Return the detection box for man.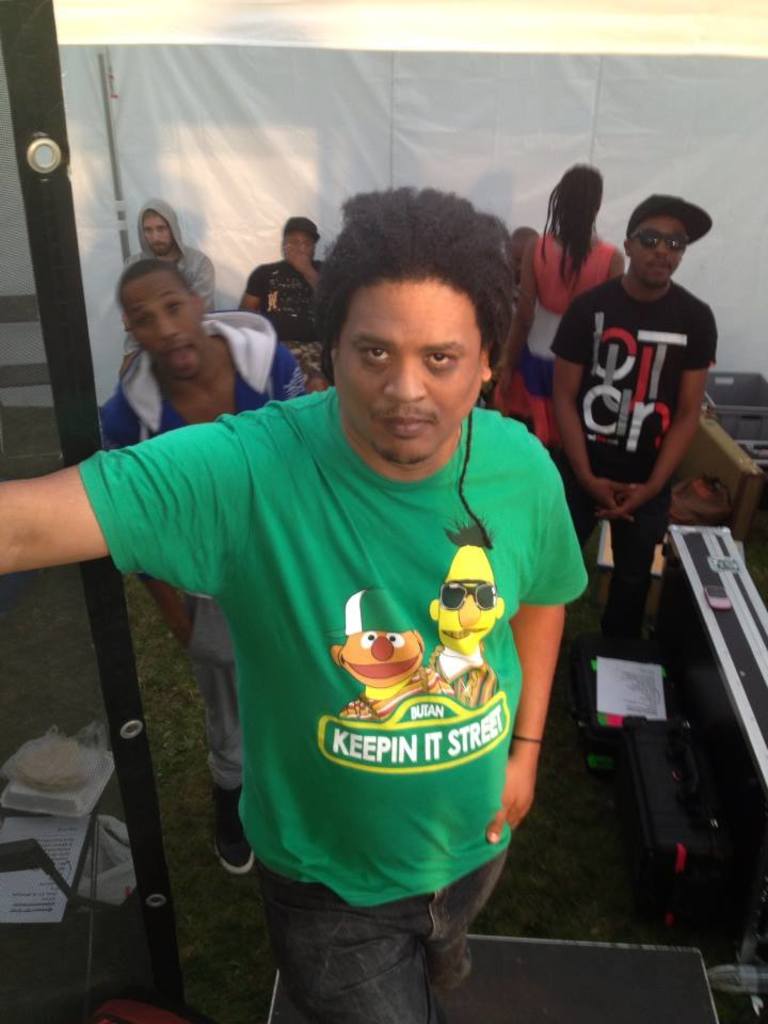
123:199:213:370.
